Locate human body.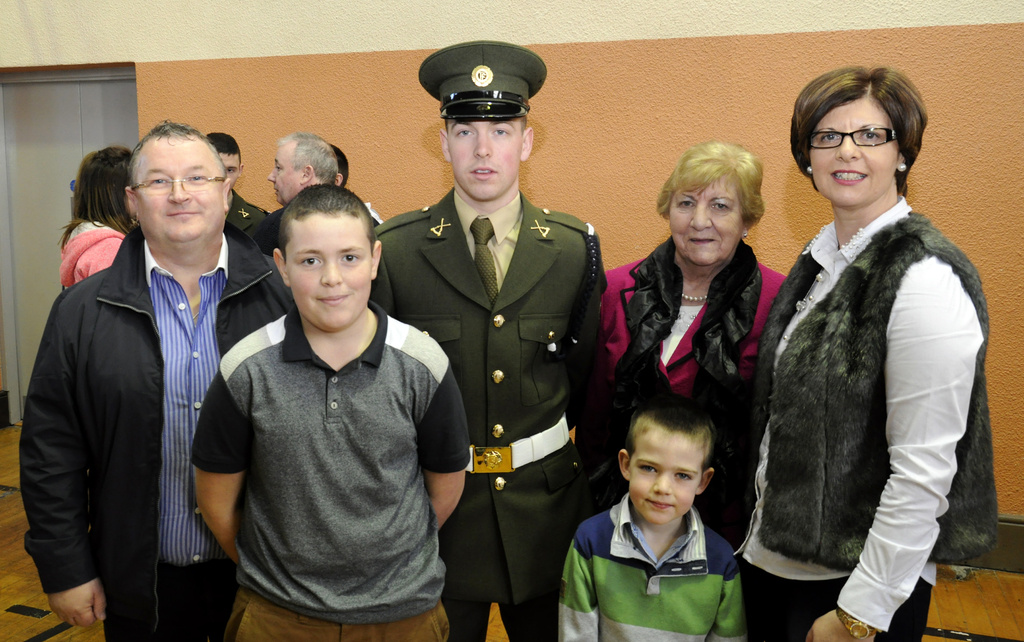
Bounding box: bbox=[183, 182, 472, 641].
